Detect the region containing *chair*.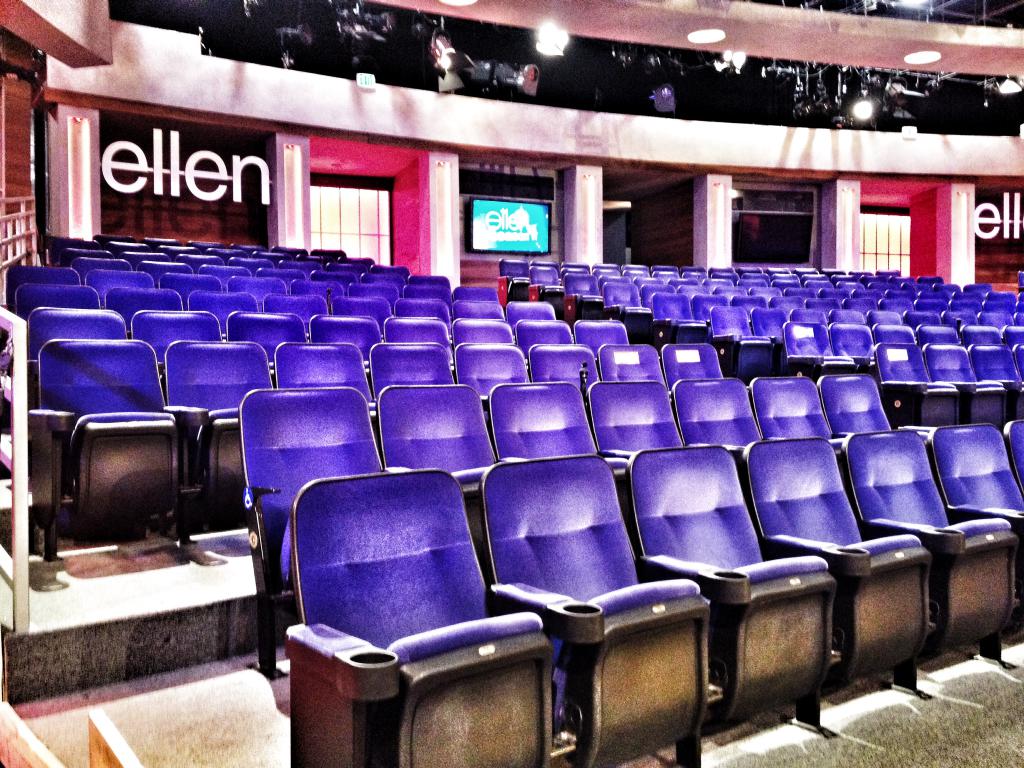
[288, 431, 525, 762].
